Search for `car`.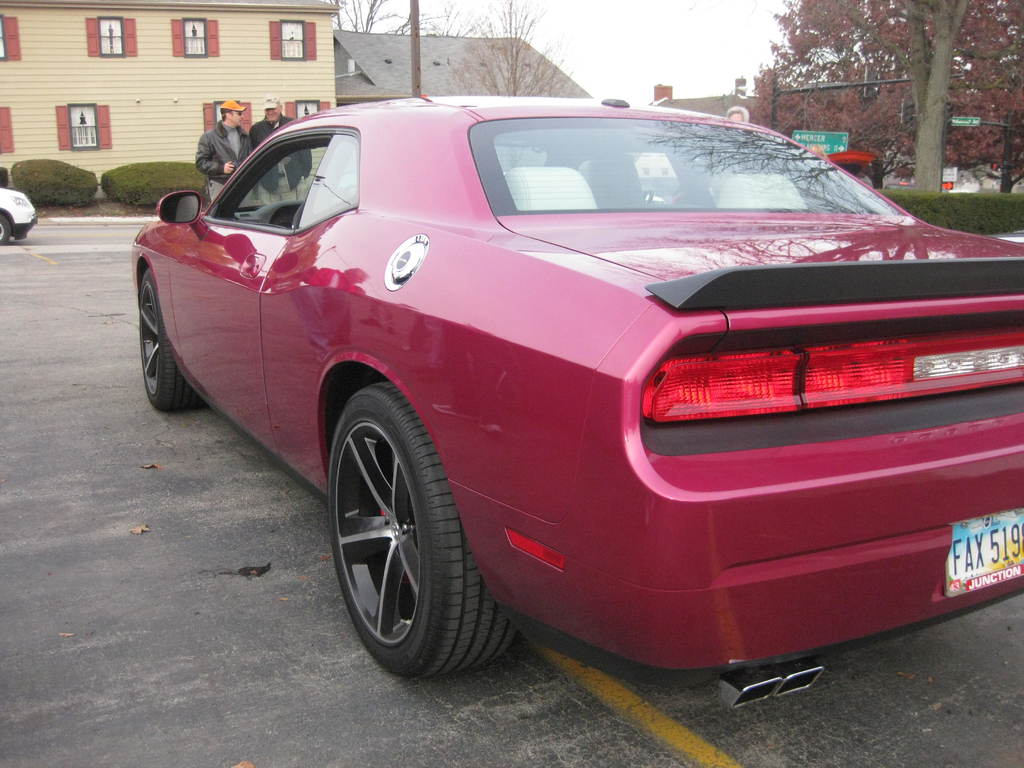
Found at <bbox>131, 95, 1023, 712</bbox>.
